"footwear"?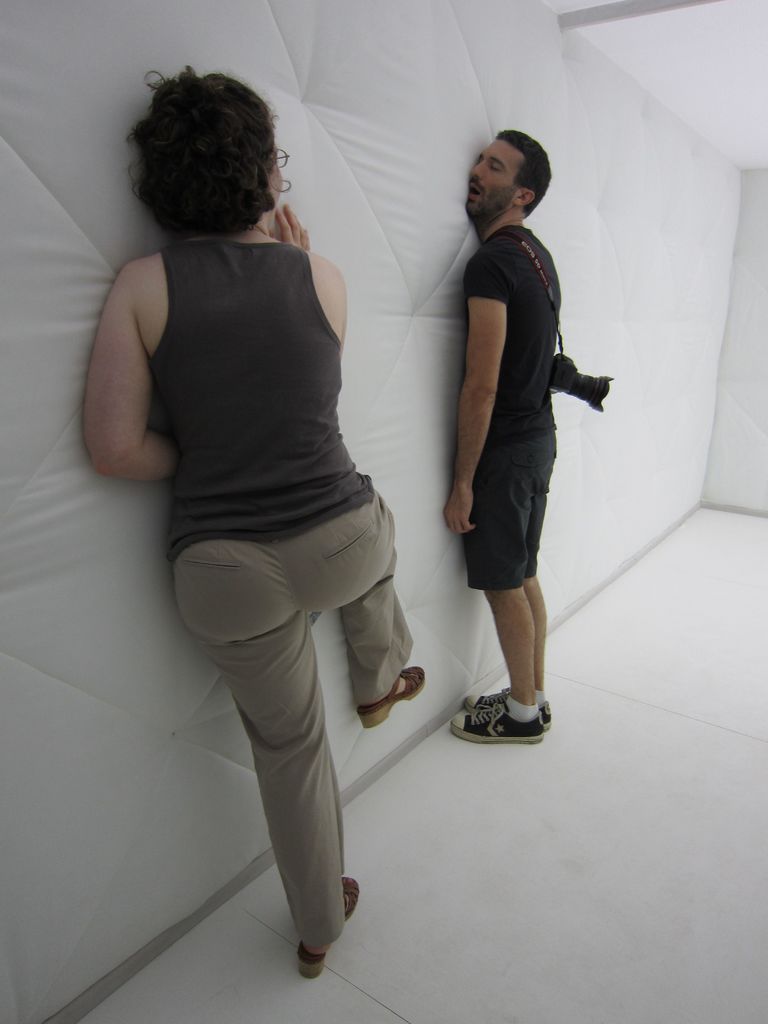
<region>296, 875, 359, 979</region>
